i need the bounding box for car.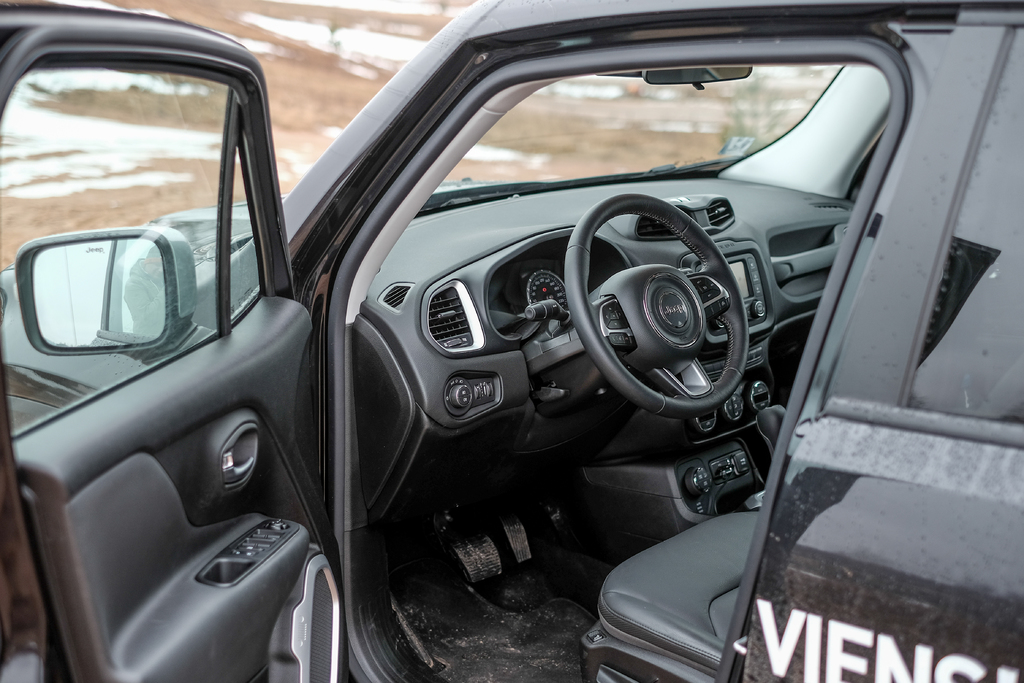
Here it is: Rect(0, 0, 1023, 682).
